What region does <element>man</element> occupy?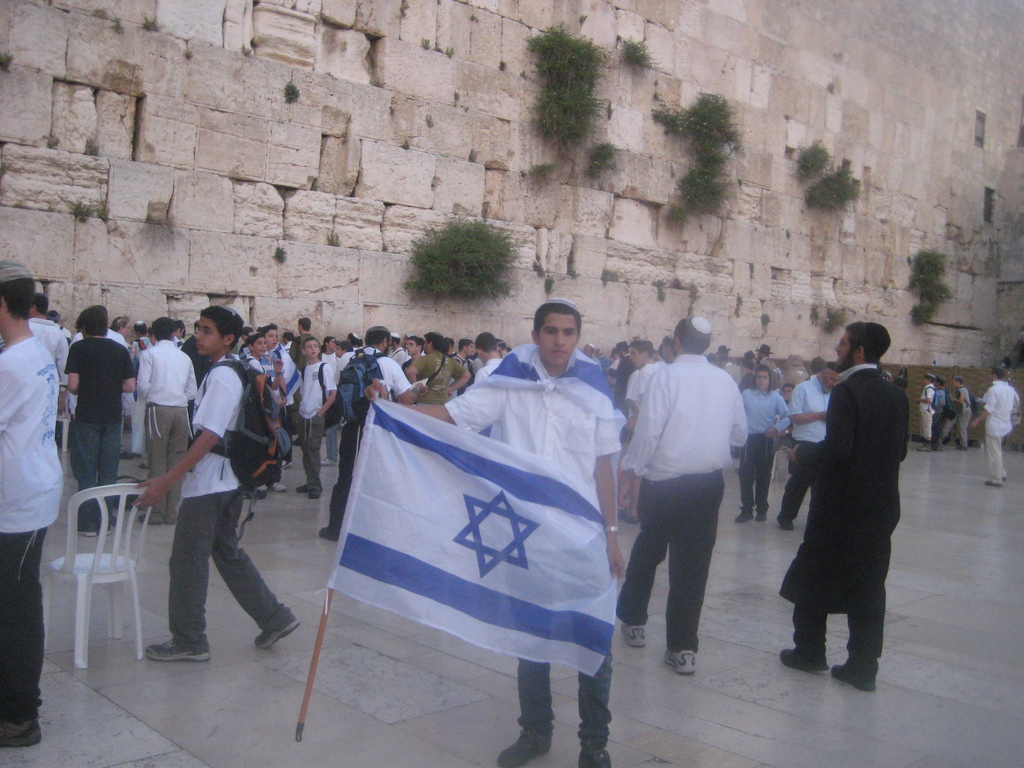
detection(288, 315, 317, 376).
